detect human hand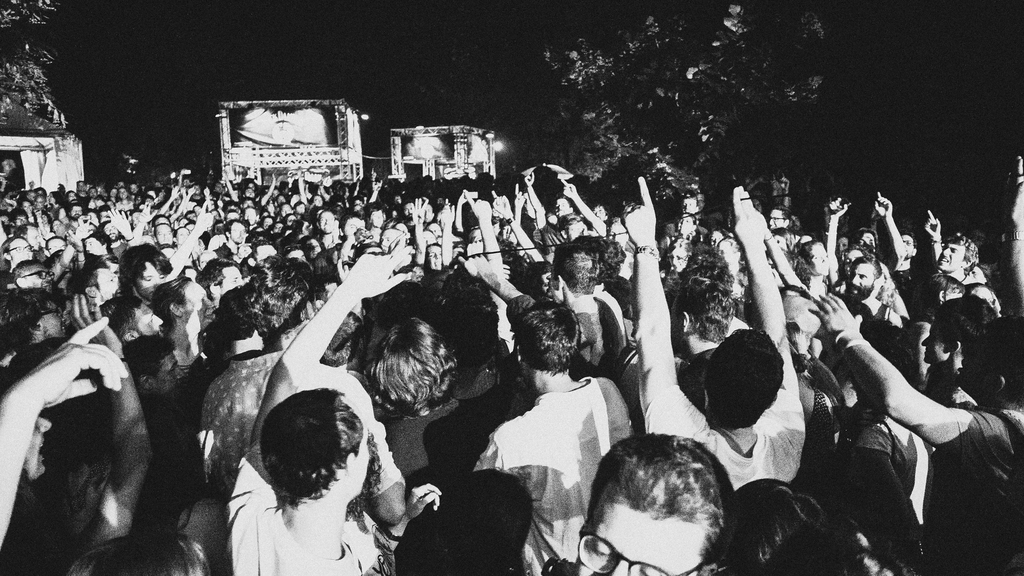
bbox(460, 186, 469, 206)
